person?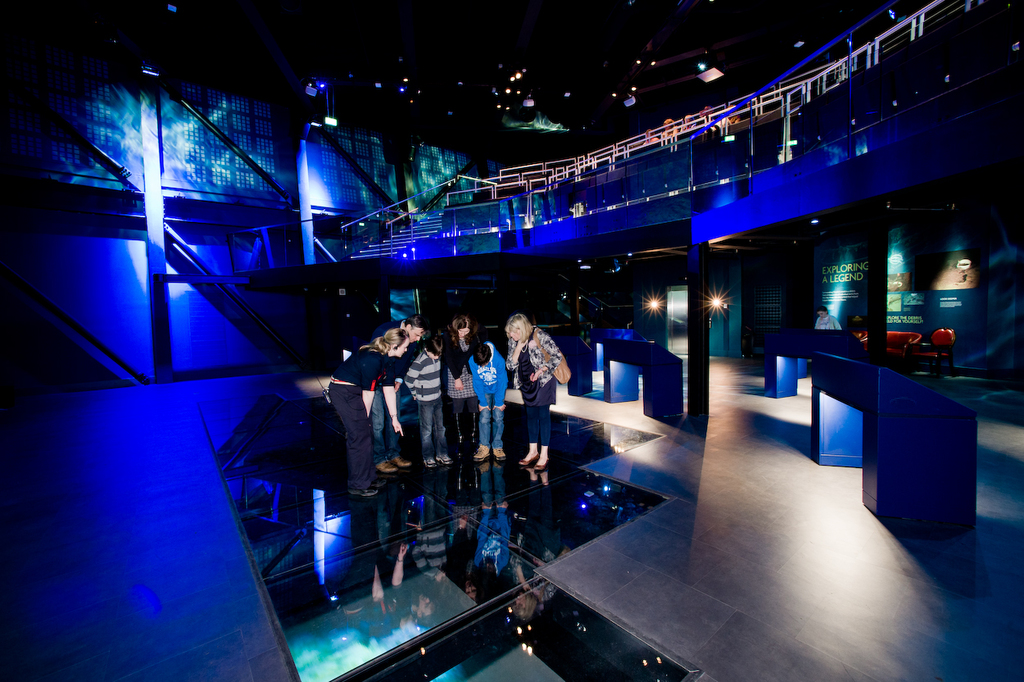
select_region(505, 311, 560, 472)
